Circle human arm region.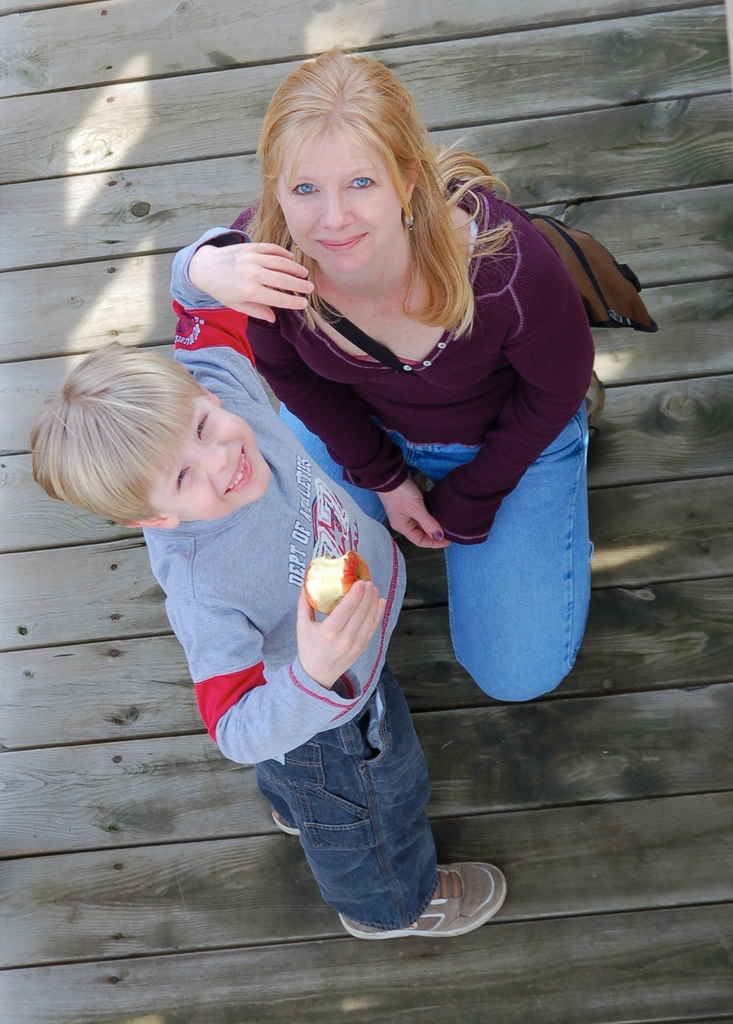
Region: 160/545/402/792.
